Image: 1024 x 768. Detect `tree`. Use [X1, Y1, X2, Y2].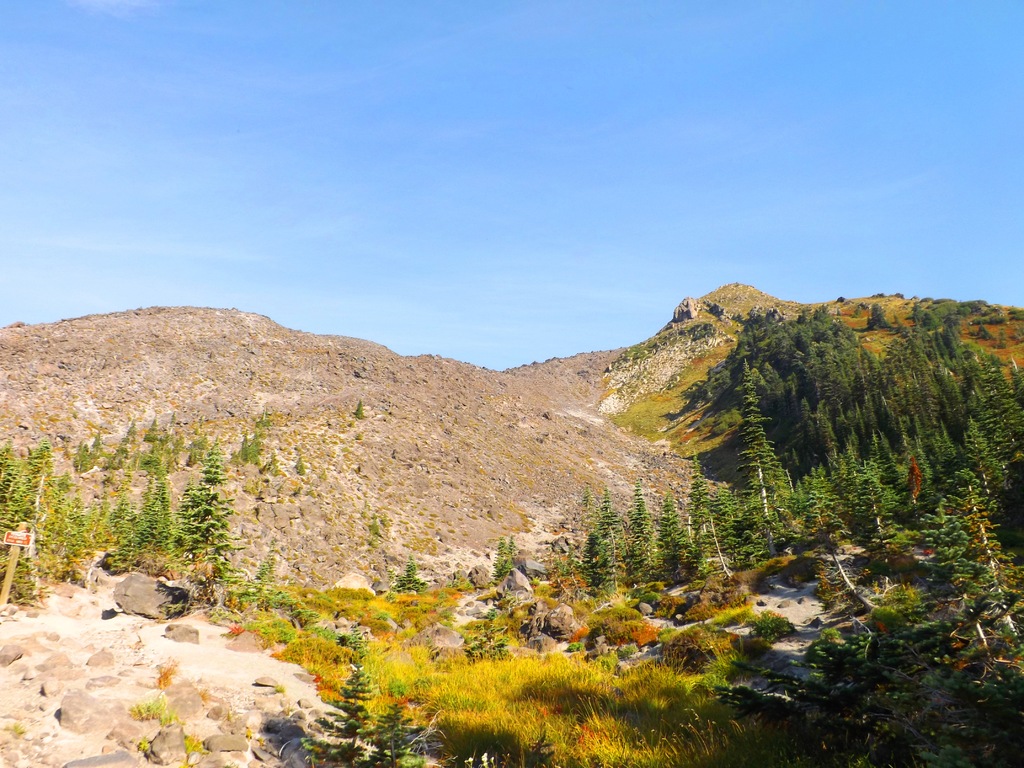
[849, 472, 886, 554].
